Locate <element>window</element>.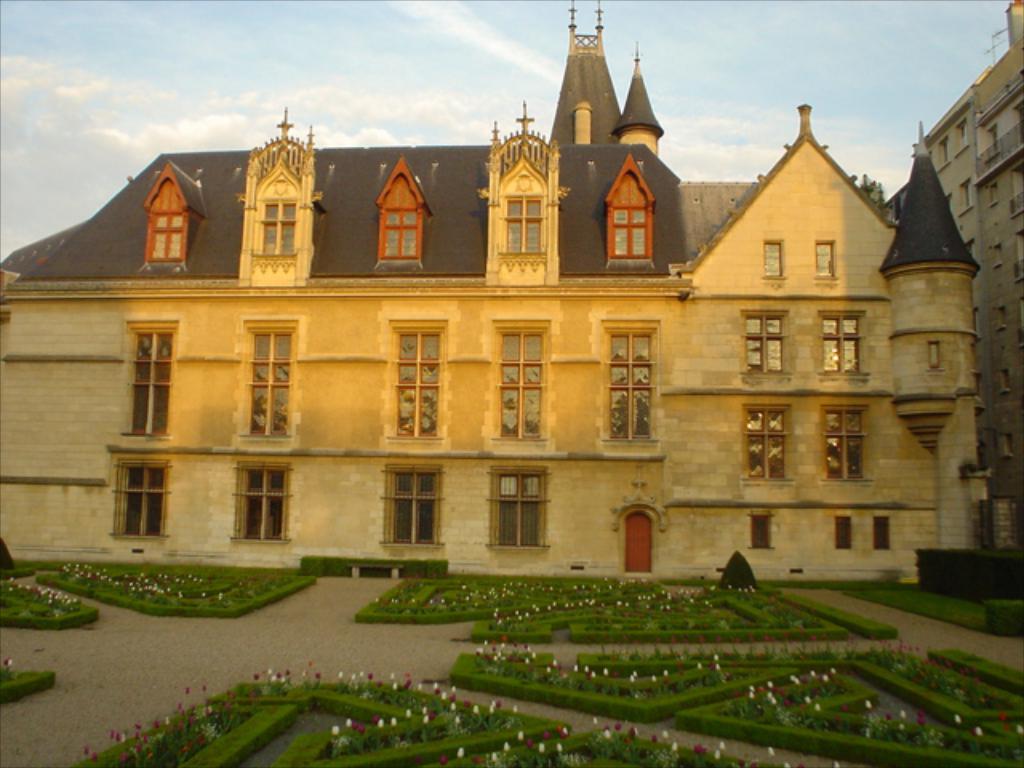
Bounding box: rect(830, 517, 853, 554).
